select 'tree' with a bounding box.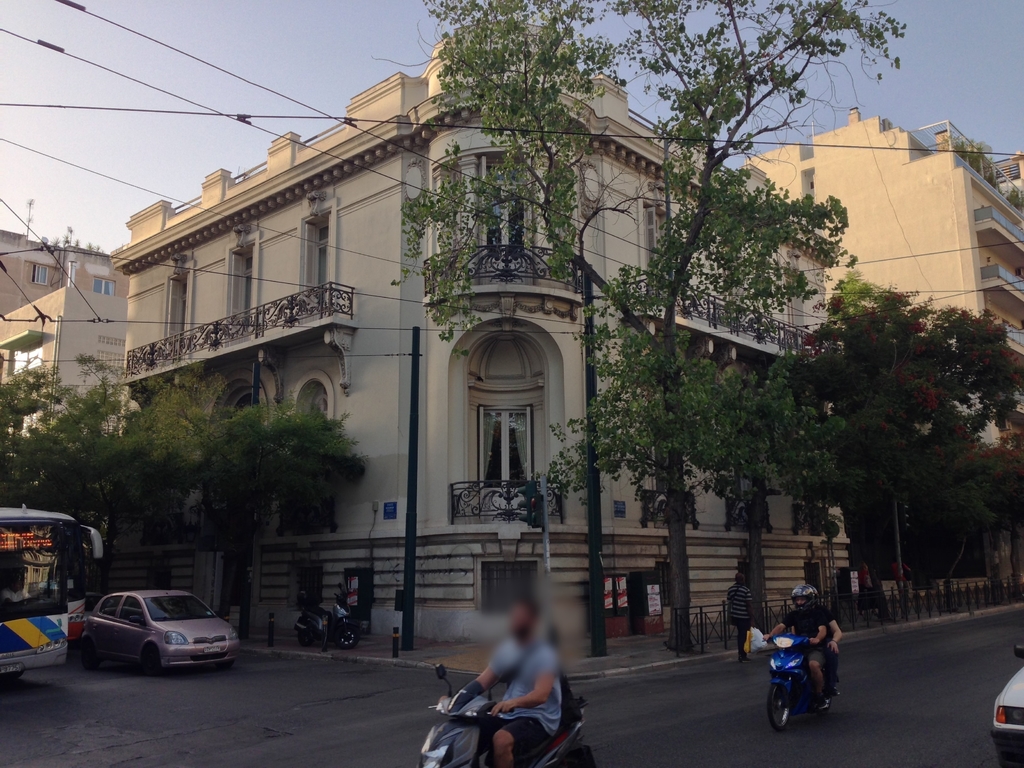
840:389:971:606.
